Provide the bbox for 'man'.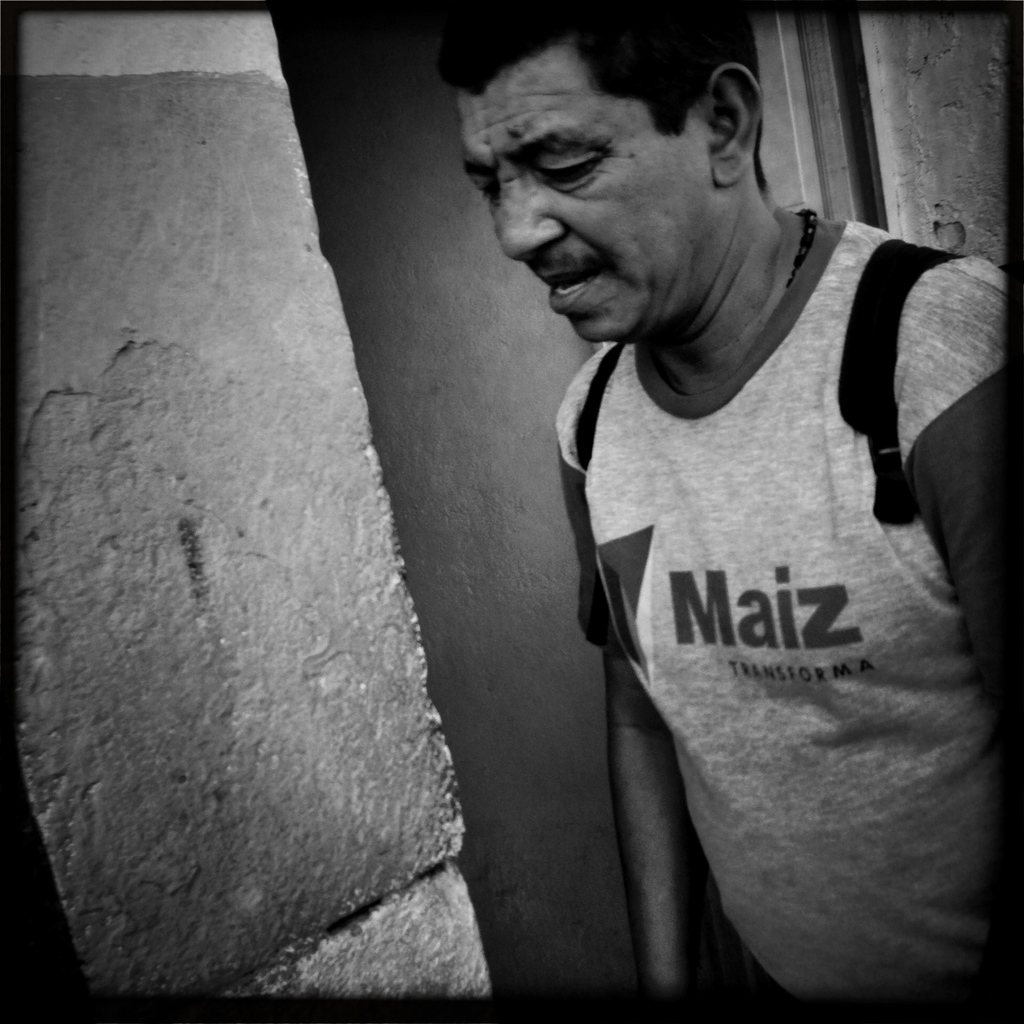
BBox(458, 8, 1023, 1017).
